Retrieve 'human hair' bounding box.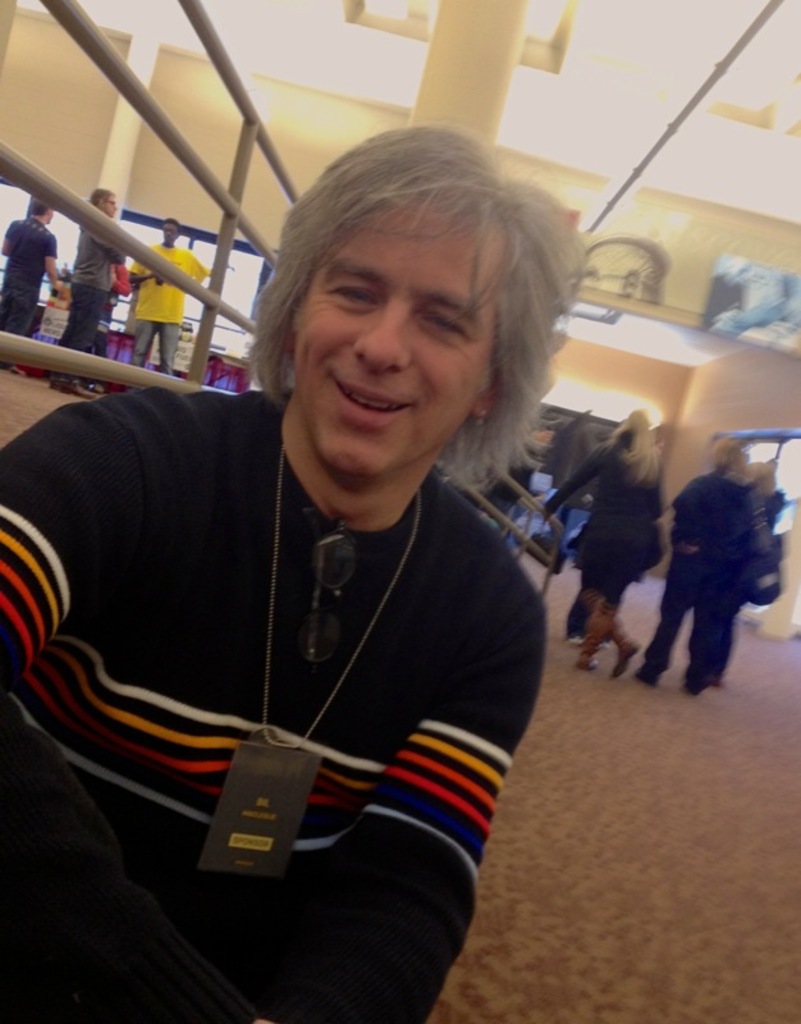
Bounding box: detection(262, 138, 551, 476).
